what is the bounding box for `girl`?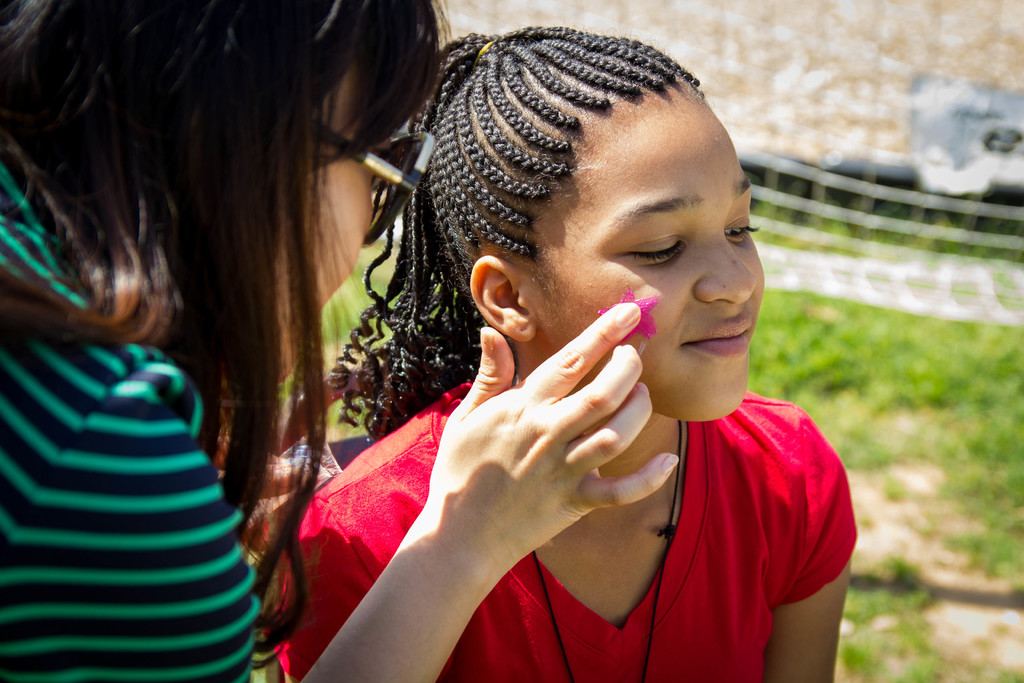
[257, 15, 859, 682].
